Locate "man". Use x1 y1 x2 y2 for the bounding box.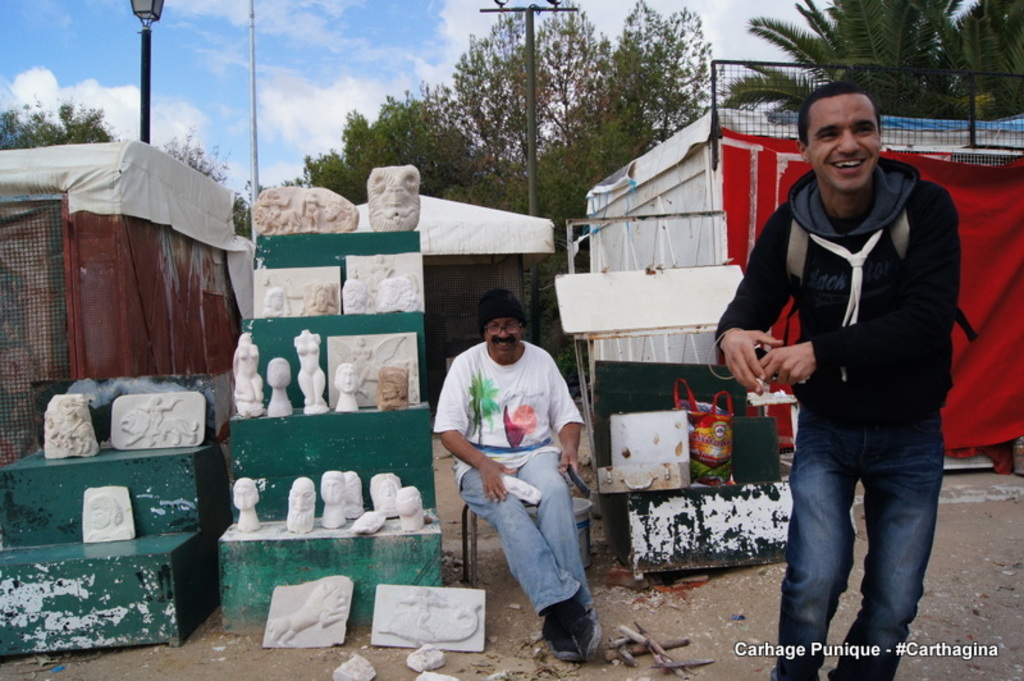
718 74 960 680.
